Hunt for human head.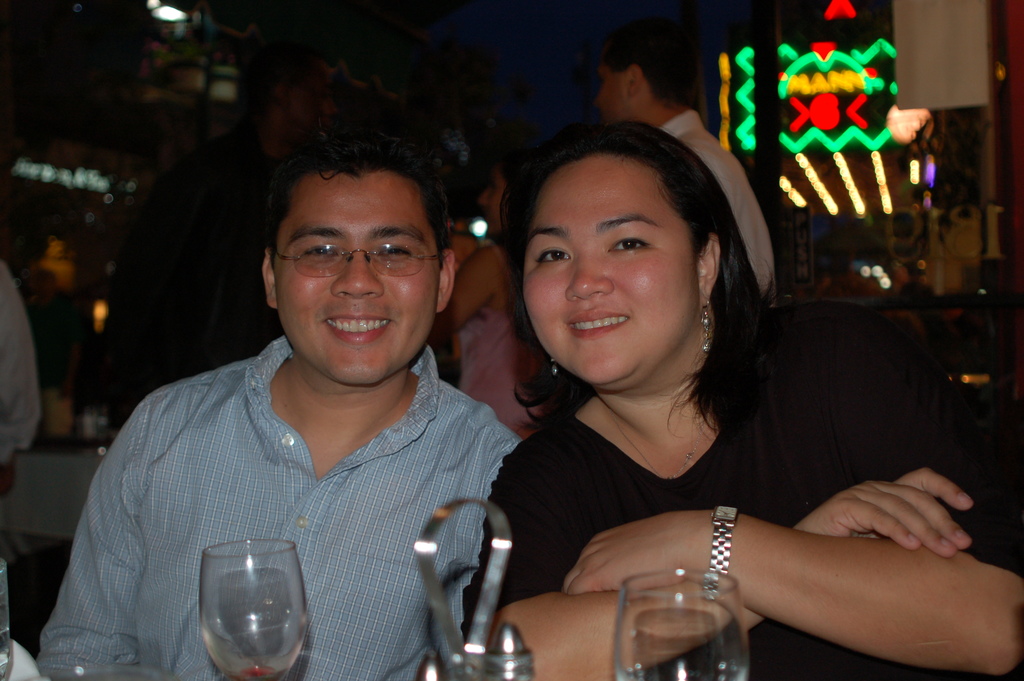
Hunted down at <region>591, 37, 683, 129</region>.
